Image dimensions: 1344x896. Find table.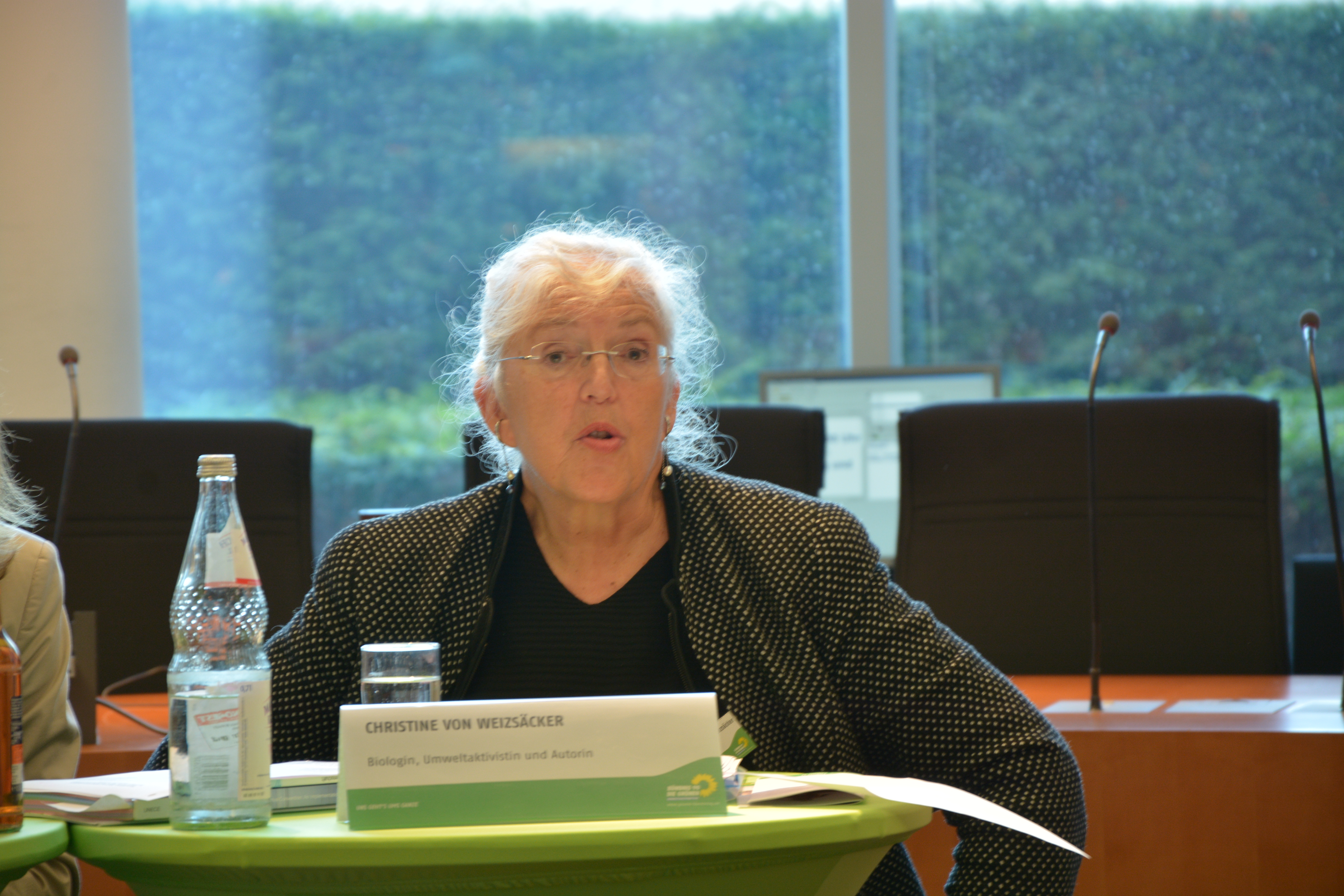
bbox=[0, 144, 301, 200].
